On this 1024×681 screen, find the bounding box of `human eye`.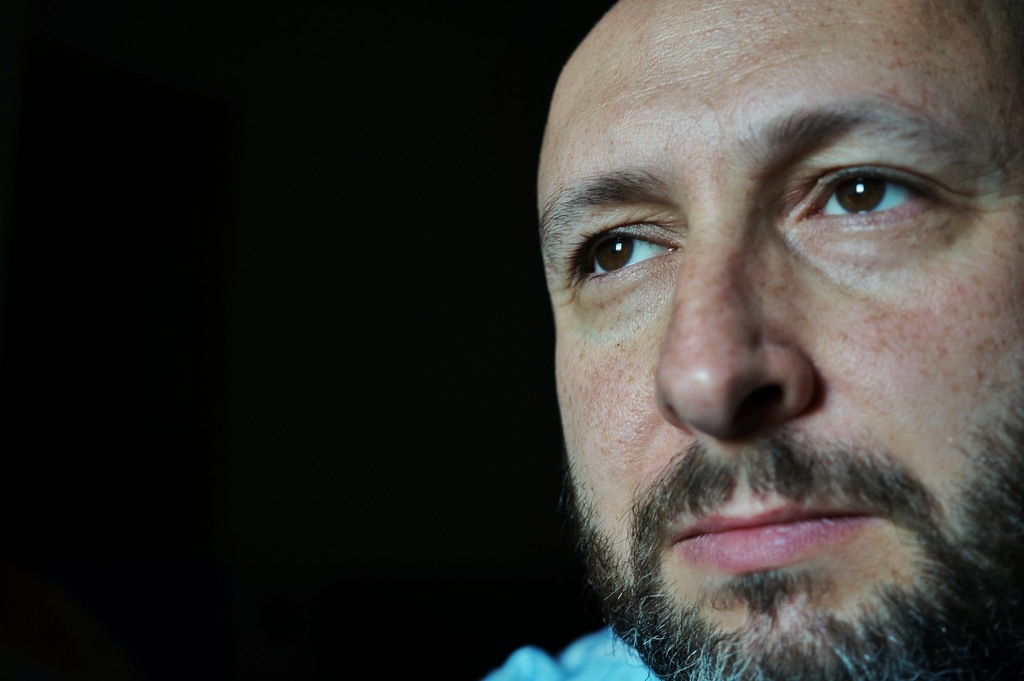
Bounding box: (left=557, top=222, right=687, bottom=289).
